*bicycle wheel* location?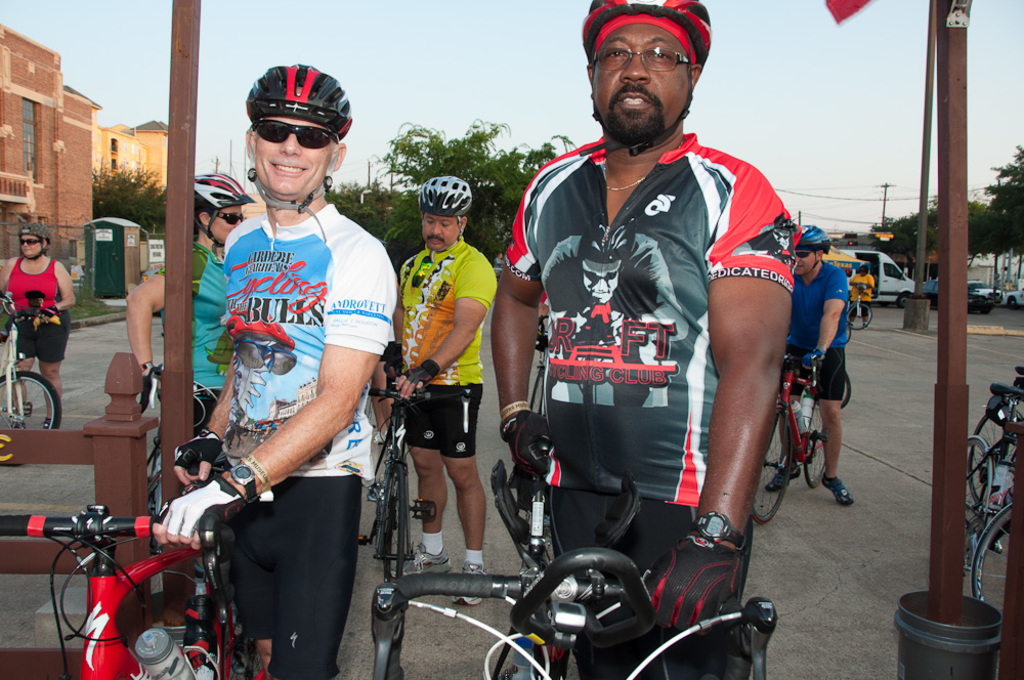
BBox(799, 398, 827, 492)
